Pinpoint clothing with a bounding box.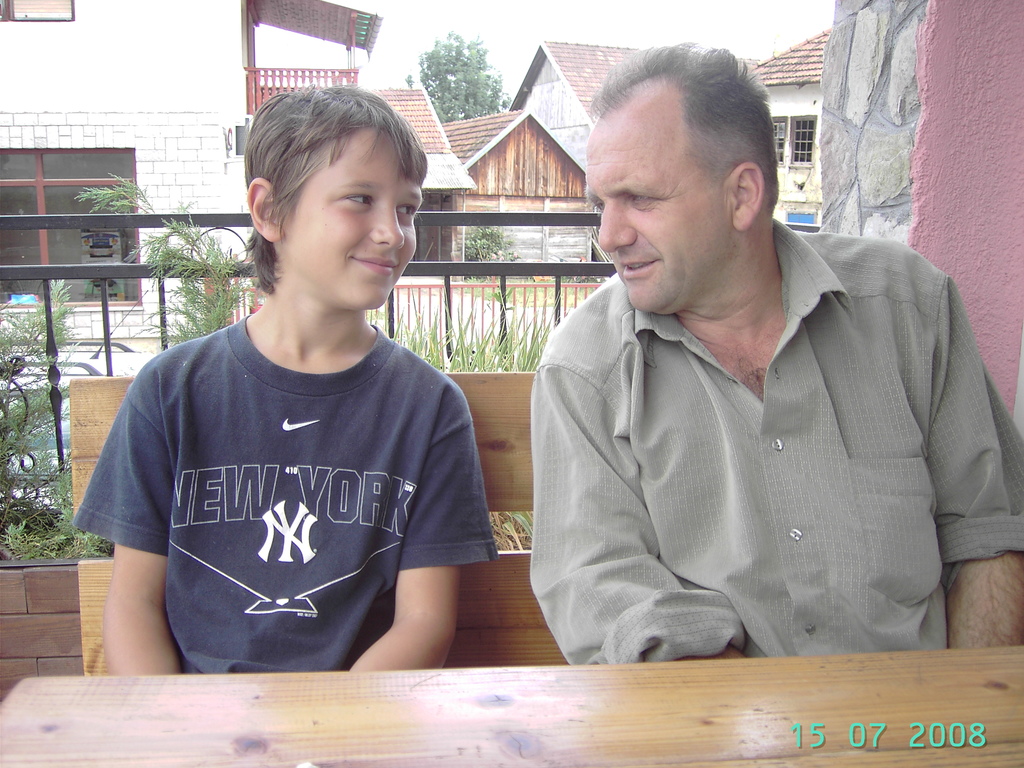
<region>67, 316, 495, 674</region>.
